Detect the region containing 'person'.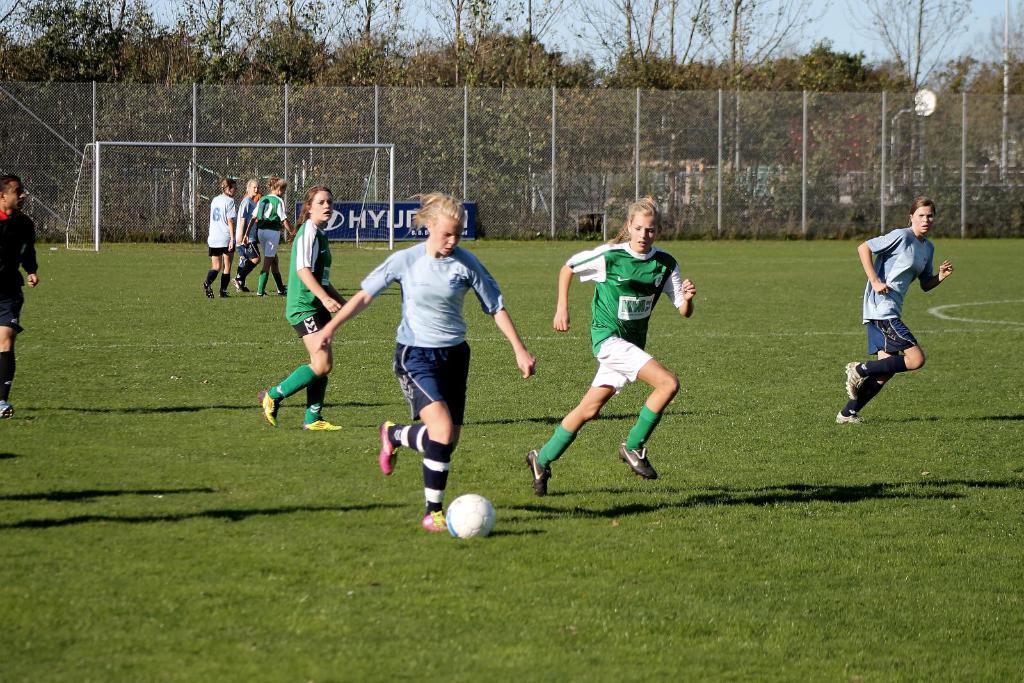
pyautogui.locateOnScreen(232, 178, 261, 293).
